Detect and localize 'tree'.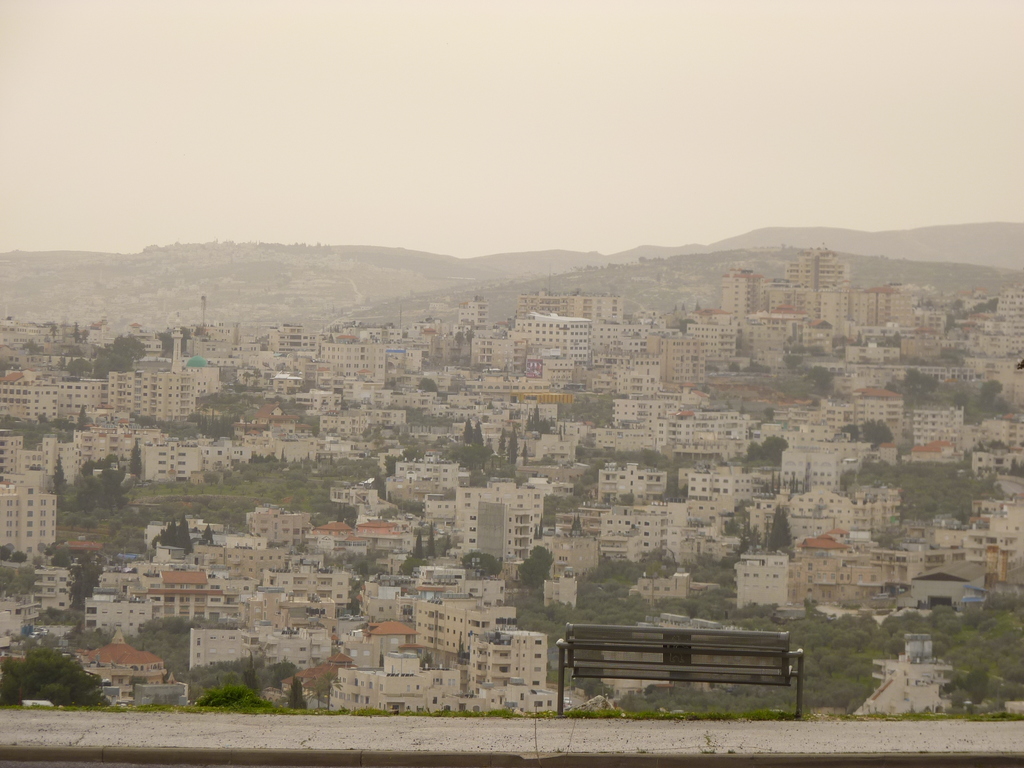
Localized at BBox(412, 525, 433, 537).
